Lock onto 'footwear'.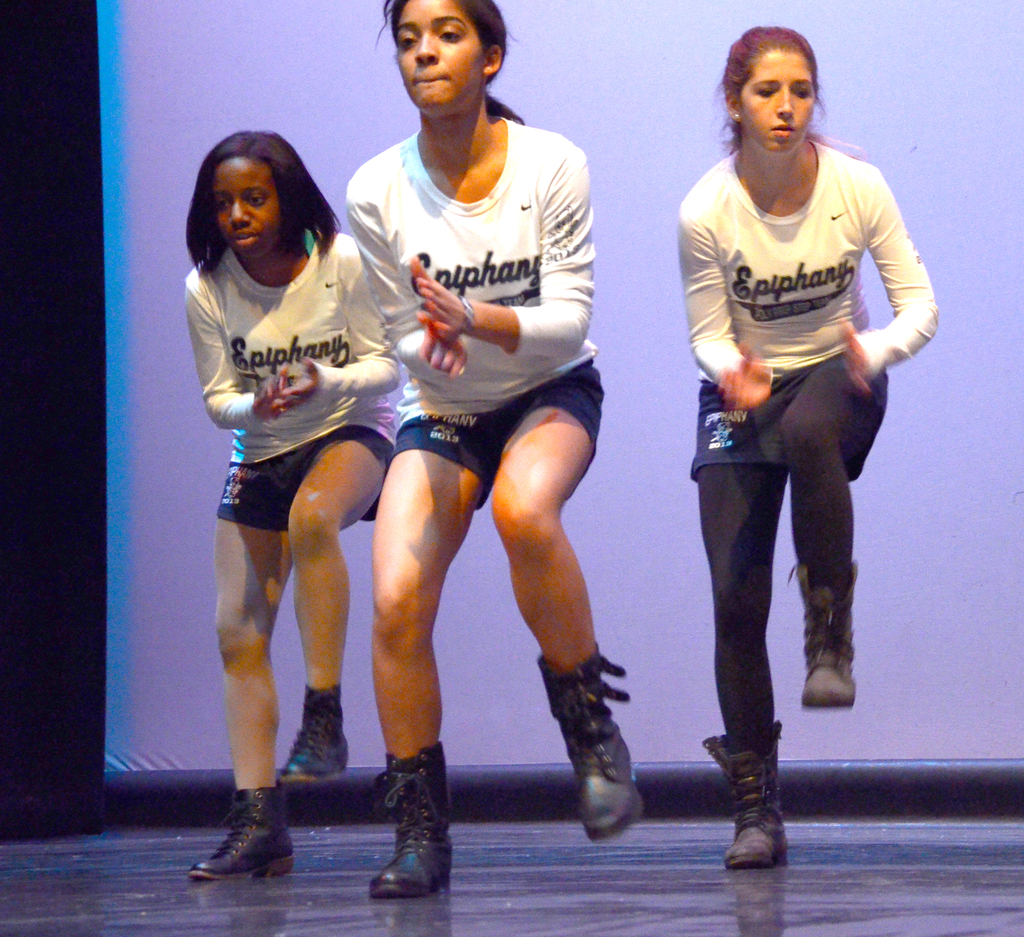
Locked: BBox(191, 788, 290, 888).
